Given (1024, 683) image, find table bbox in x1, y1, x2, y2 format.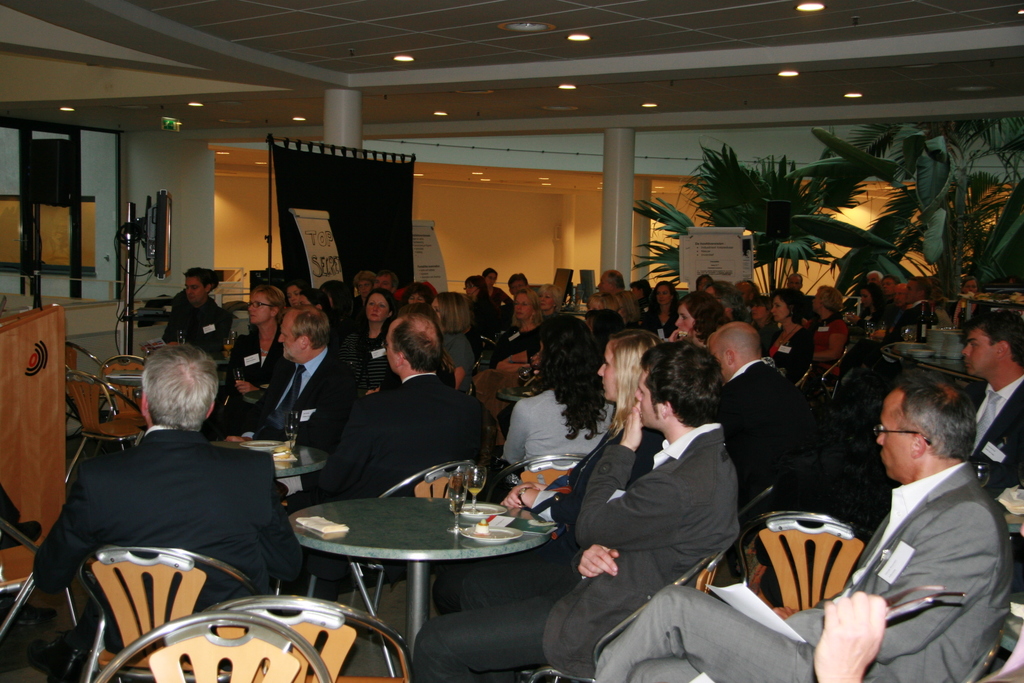
206, 440, 326, 477.
